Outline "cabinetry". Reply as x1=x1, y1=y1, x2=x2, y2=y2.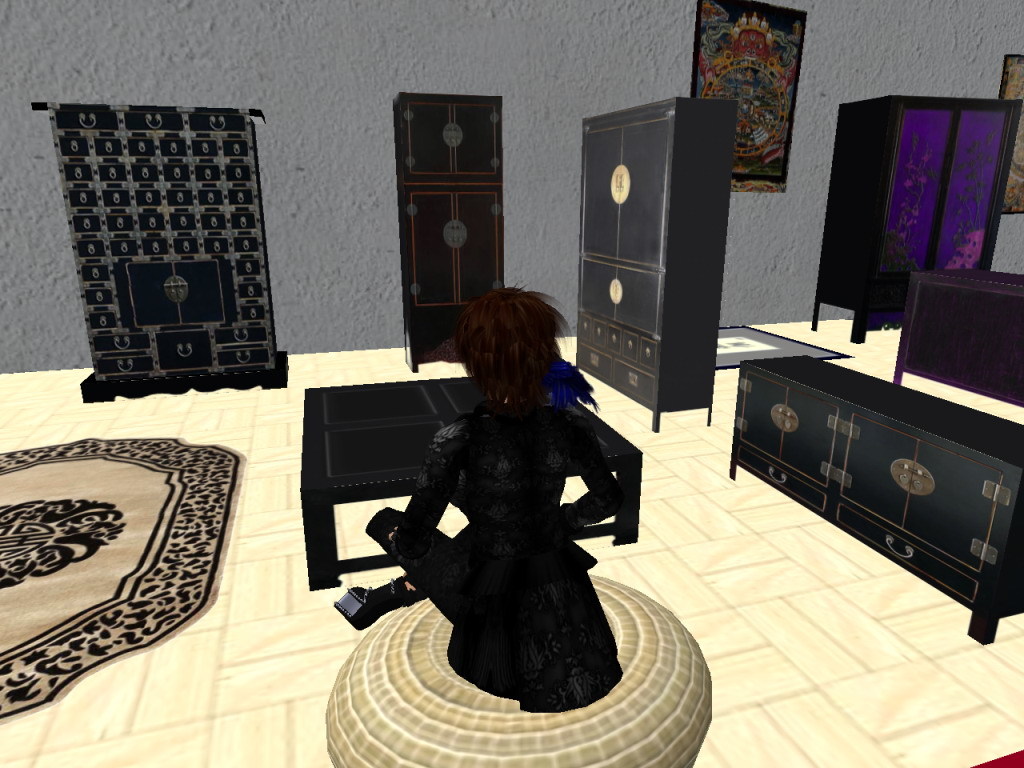
x1=580, y1=90, x2=711, y2=432.
